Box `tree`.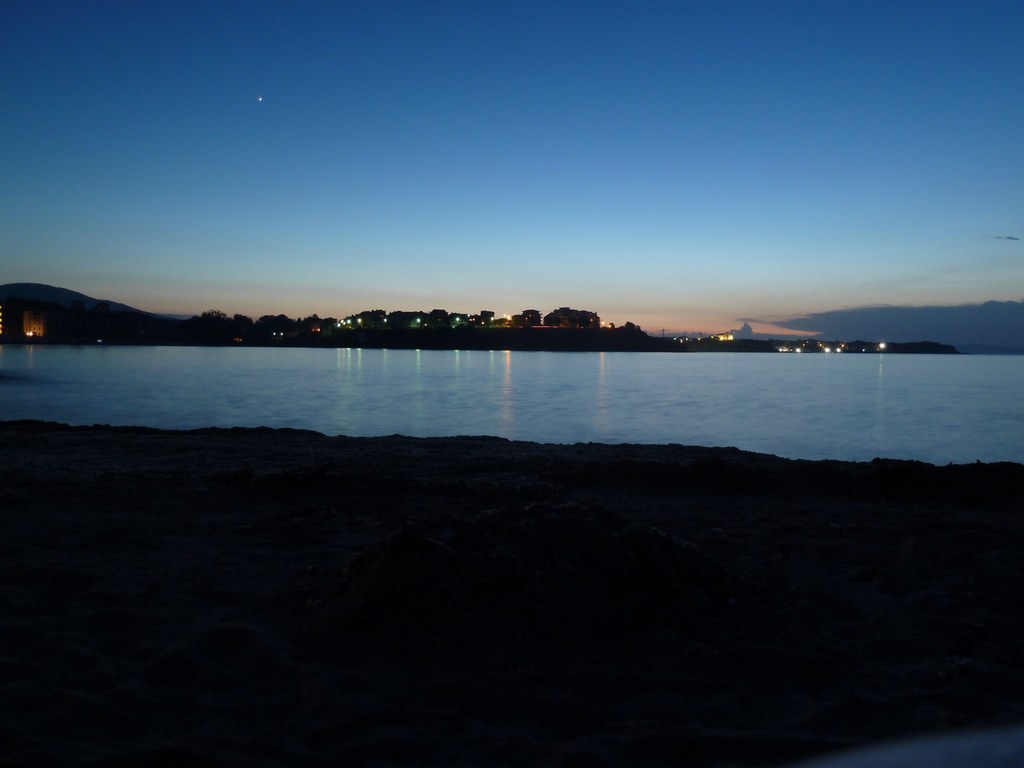
(208, 313, 232, 340).
